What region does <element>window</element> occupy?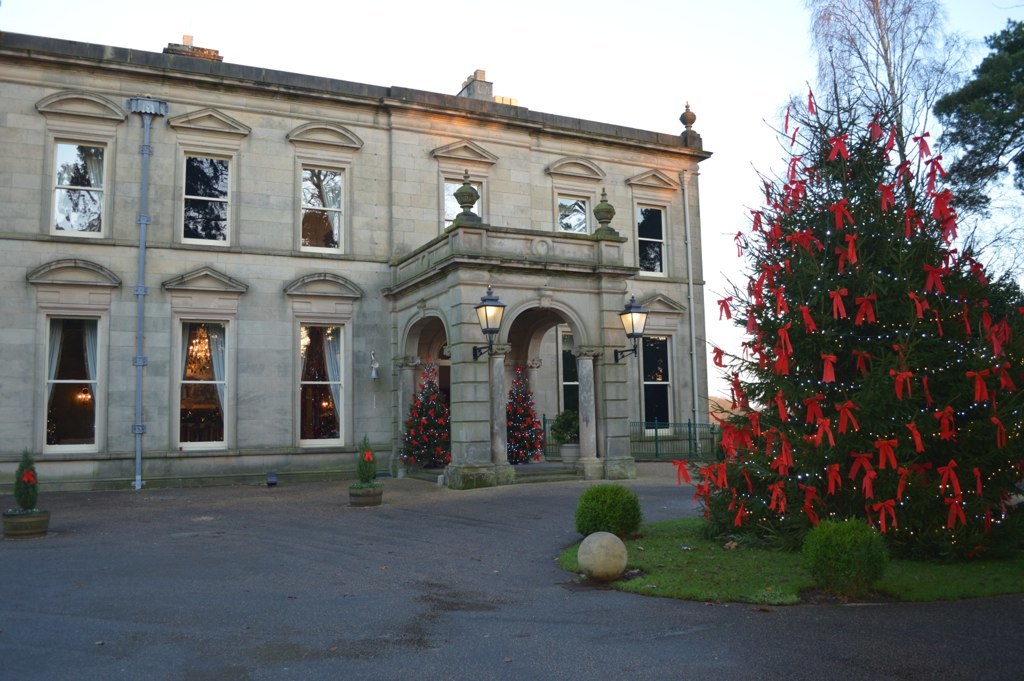
x1=634 y1=198 x2=669 y2=279.
